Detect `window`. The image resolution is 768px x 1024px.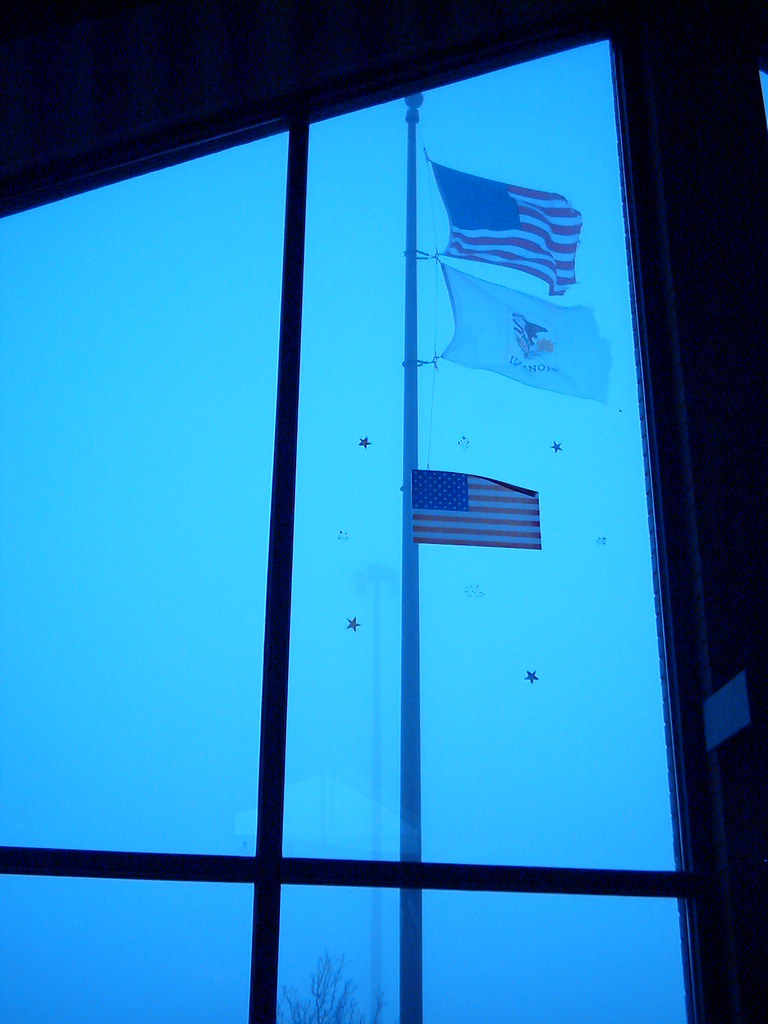
left=0, top=36, right=684, bottom=1021.
